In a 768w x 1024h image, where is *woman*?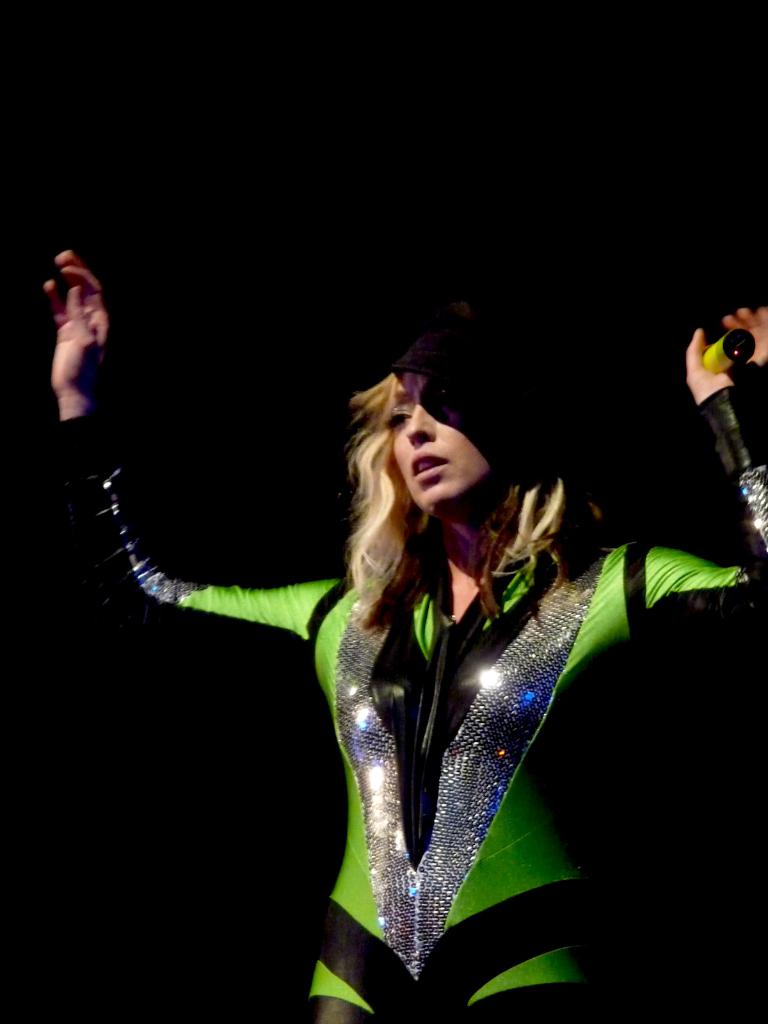
x1=132, y1=279, x2=730, y2=970.
